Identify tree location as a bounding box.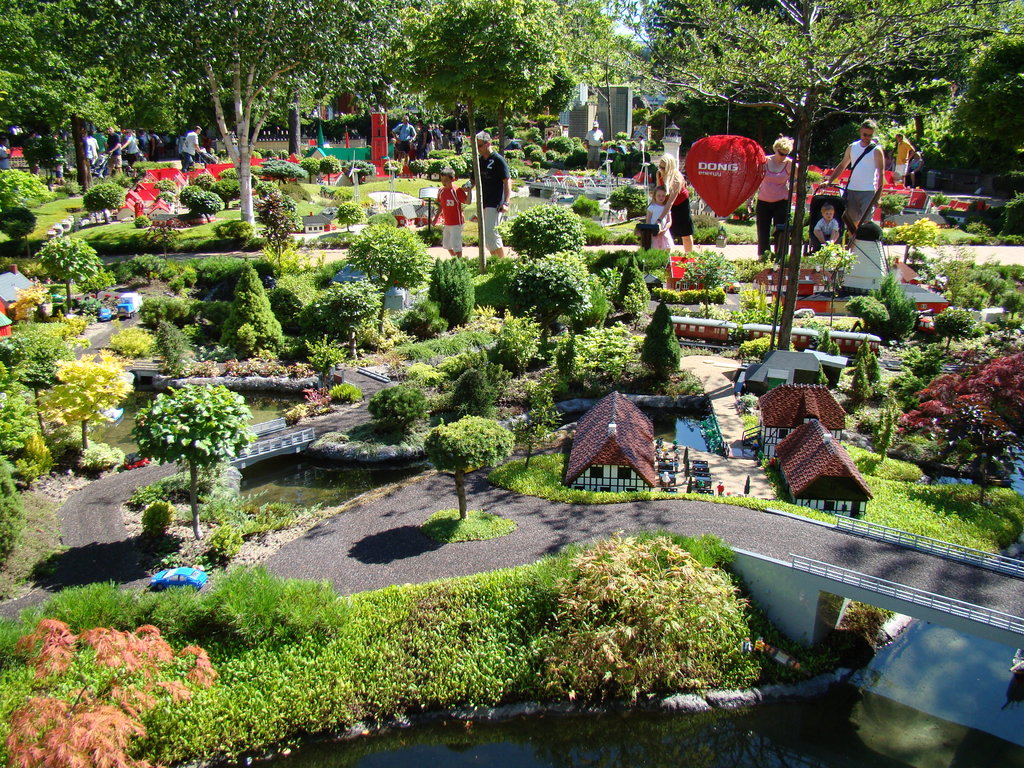
select_region(618, 254, 647, 300).
